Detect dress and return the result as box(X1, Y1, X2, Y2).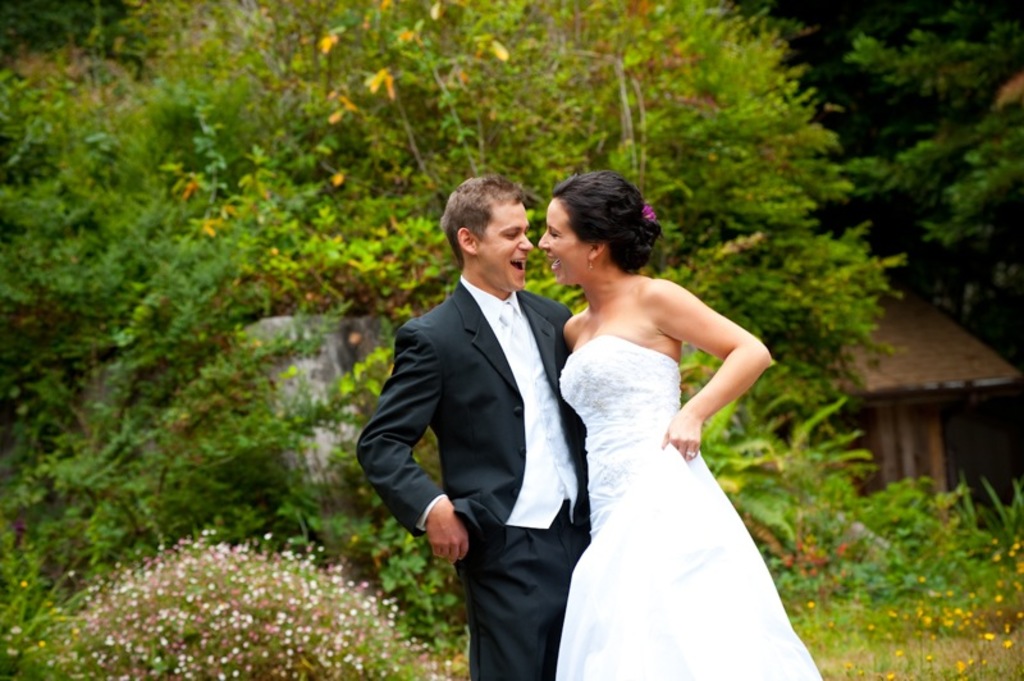
box(559, 338, 826, 680).
